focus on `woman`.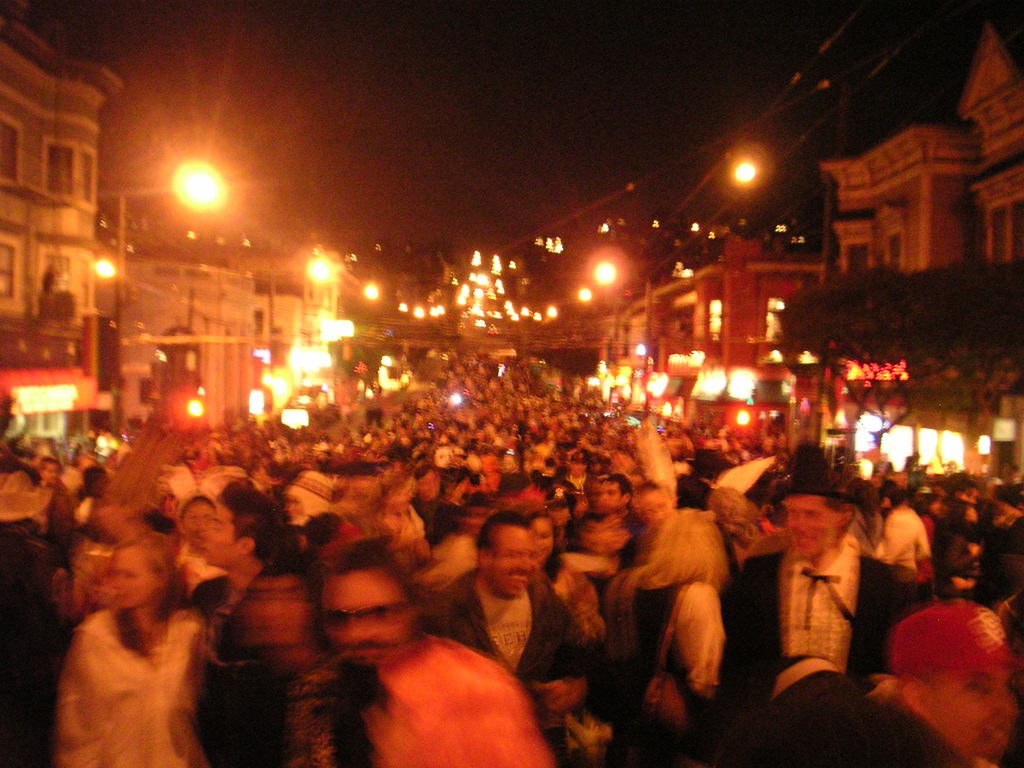
Focused at box=[615, 476, 748, 716].
